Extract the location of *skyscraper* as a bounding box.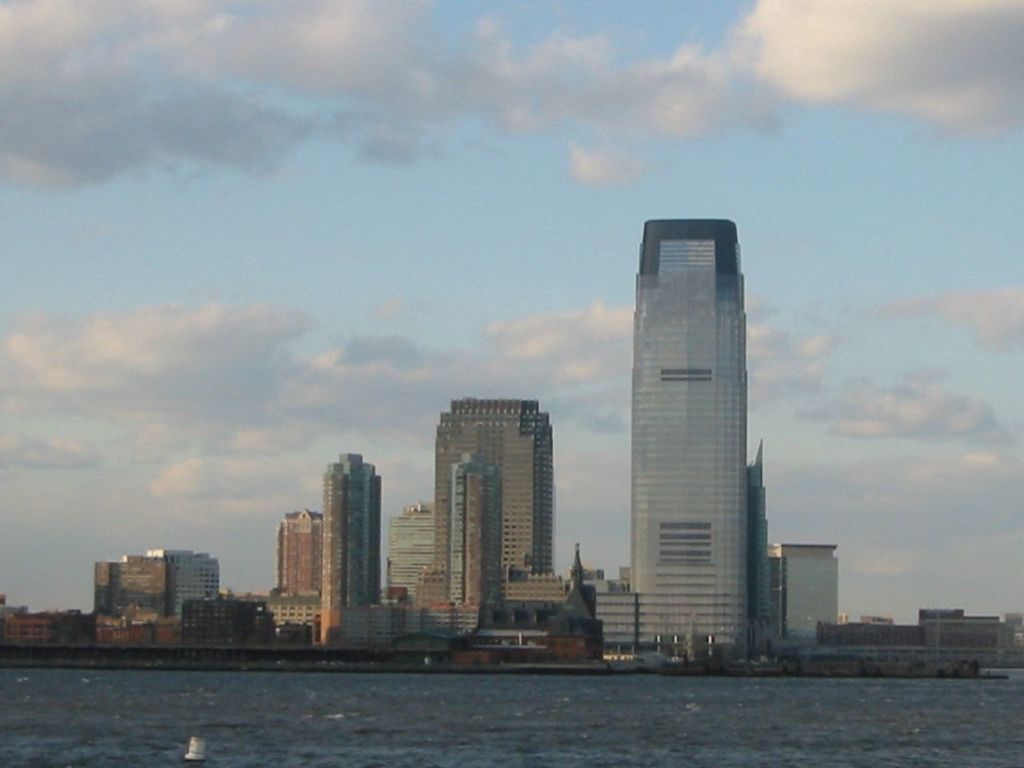
[275, 510, 324, 595].
